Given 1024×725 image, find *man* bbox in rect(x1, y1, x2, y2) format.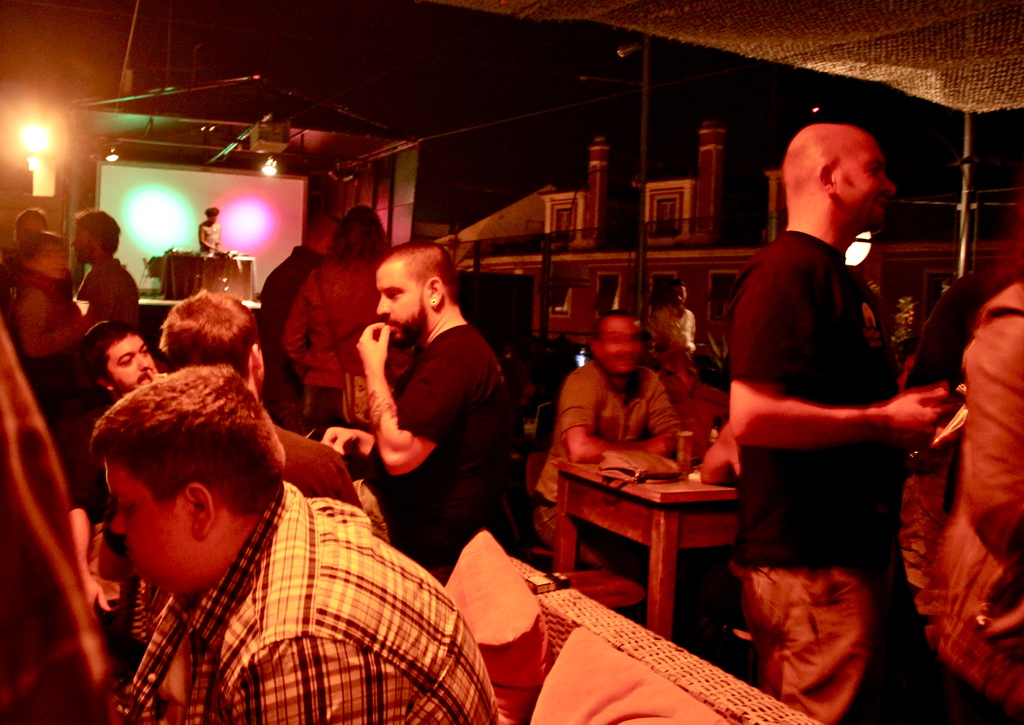
rect(729, 118, 966, 724).
